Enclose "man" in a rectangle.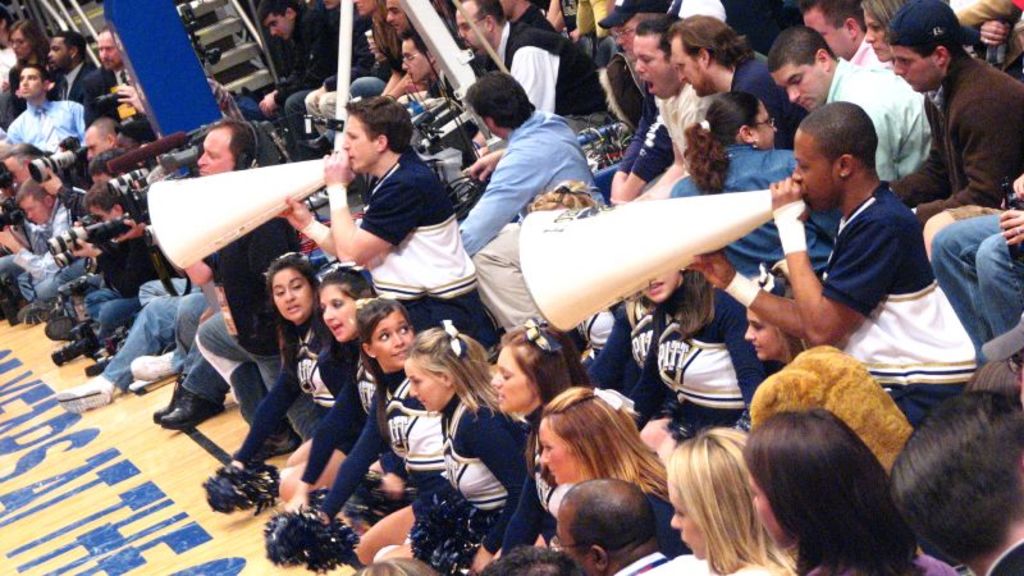
(left=275, top=91, right=485, bottom=346).
